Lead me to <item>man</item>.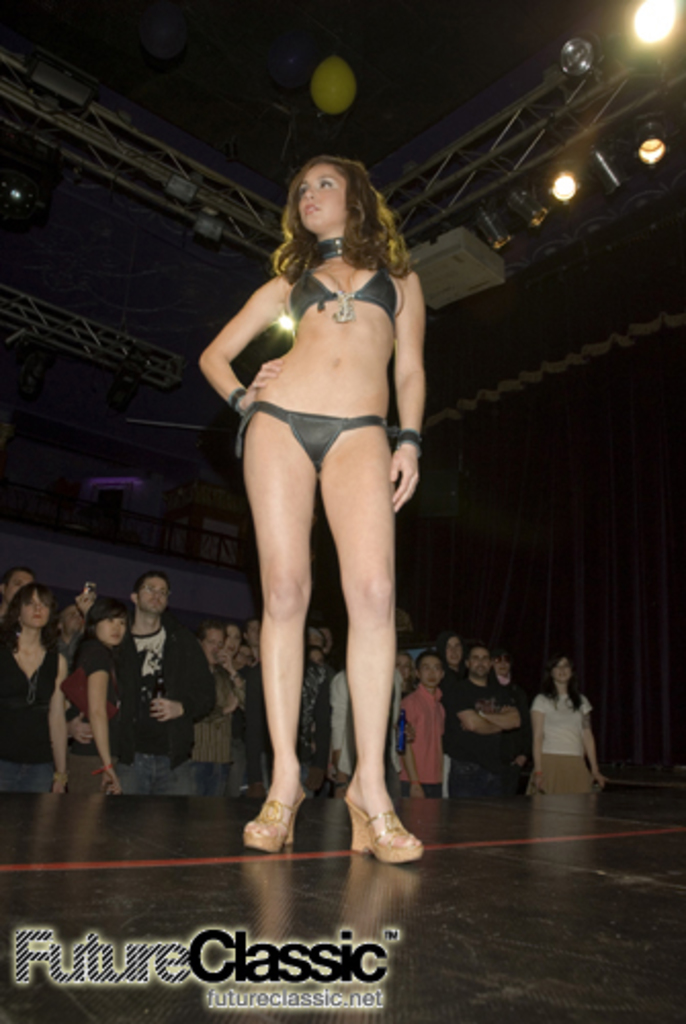
Lead to (494, 649, 516, 719).
